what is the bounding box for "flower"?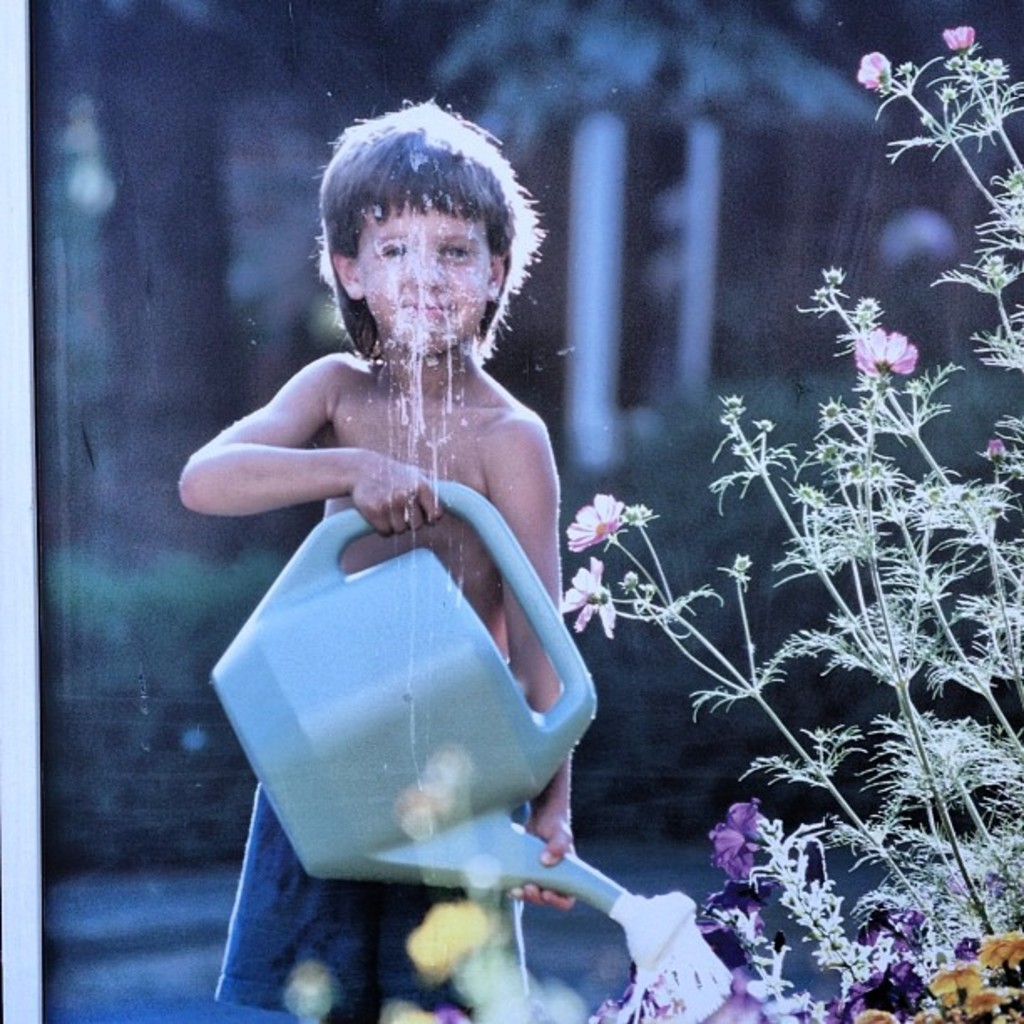
(704, 877, 773, 915).
